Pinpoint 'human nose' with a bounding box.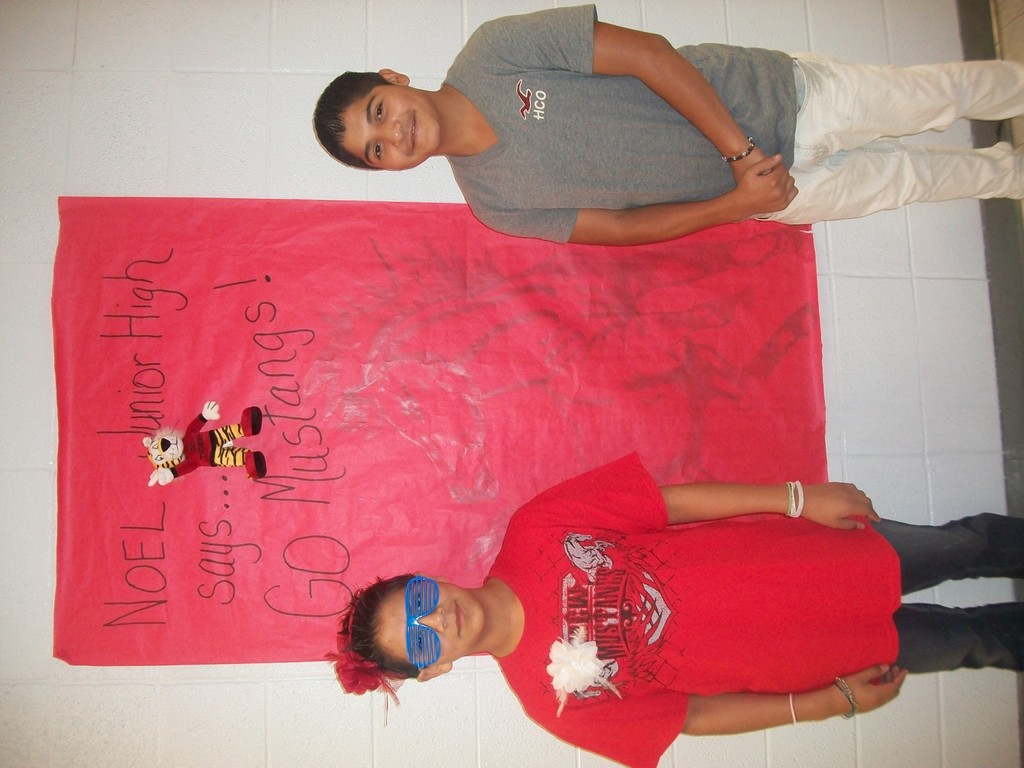
{"left": 375, "top": 118, "right": 407, "bottom": 148}.
